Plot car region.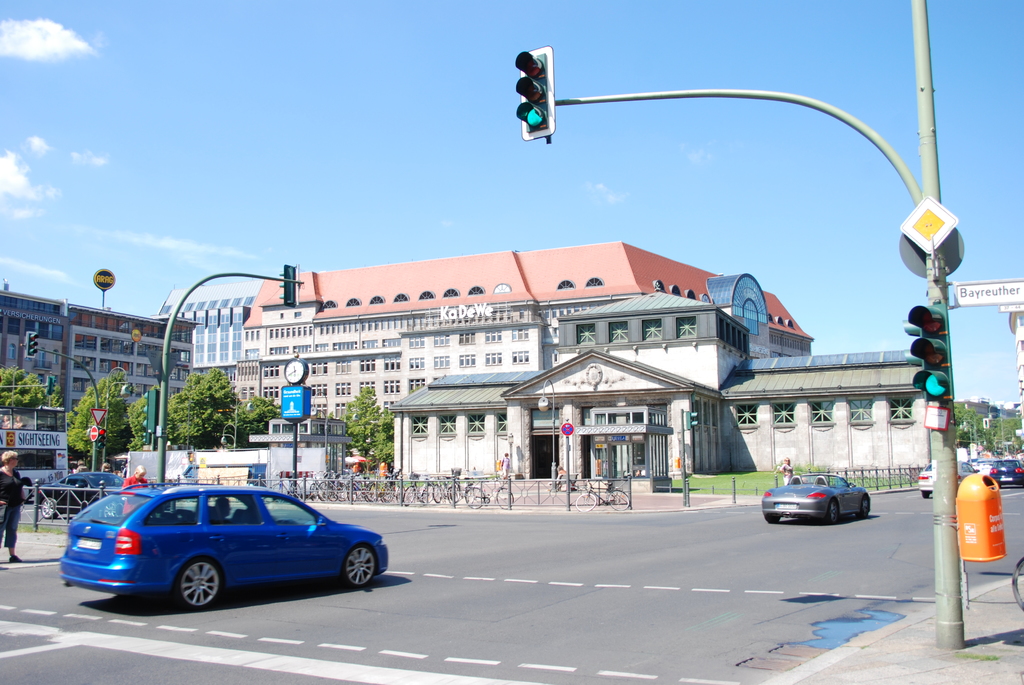
Plotted at [x1=916, y1=457, x2=980, y2=494].
